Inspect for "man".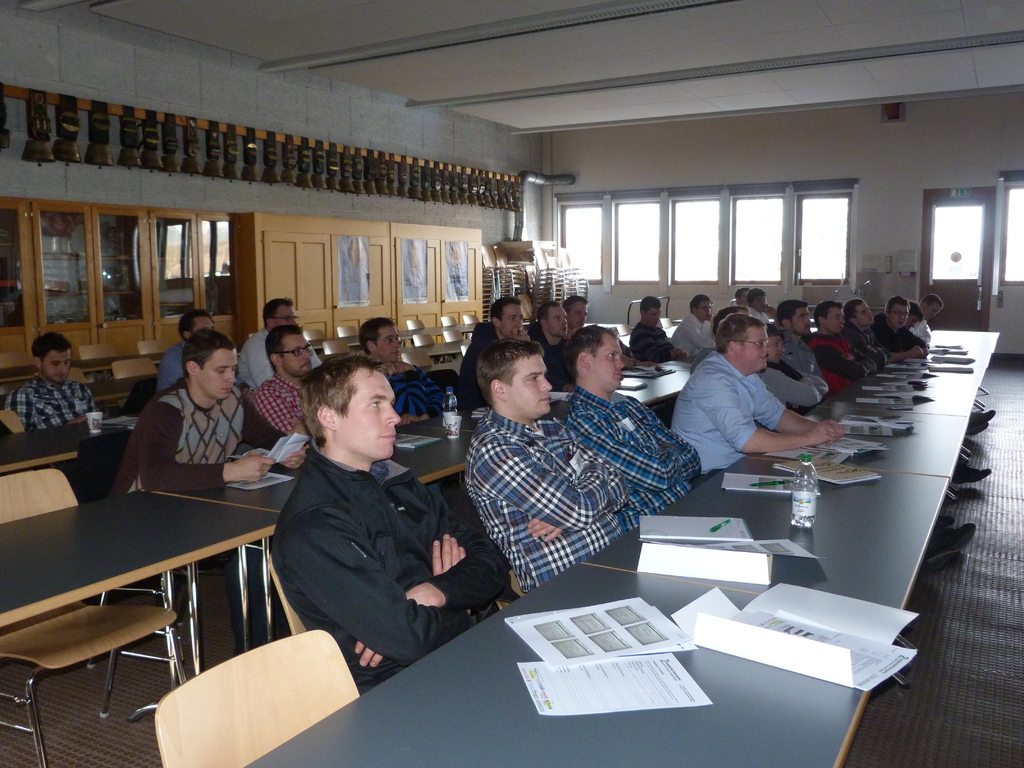
Inspection: (left=809, top=303, right=851, bottom=360).
